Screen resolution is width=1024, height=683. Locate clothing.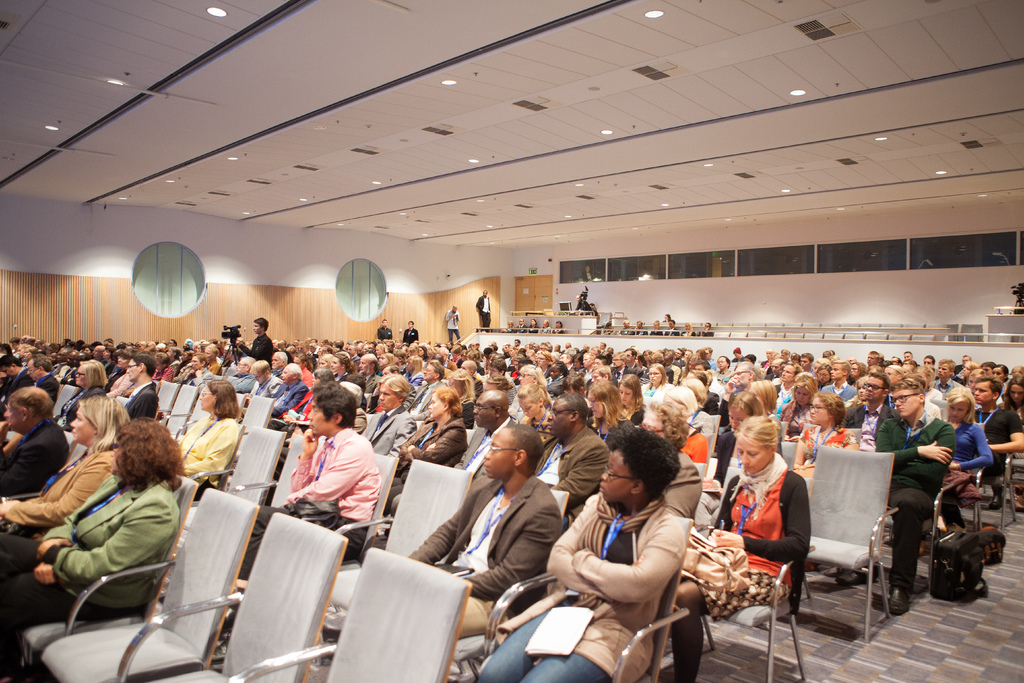
(358,409,413,460).
